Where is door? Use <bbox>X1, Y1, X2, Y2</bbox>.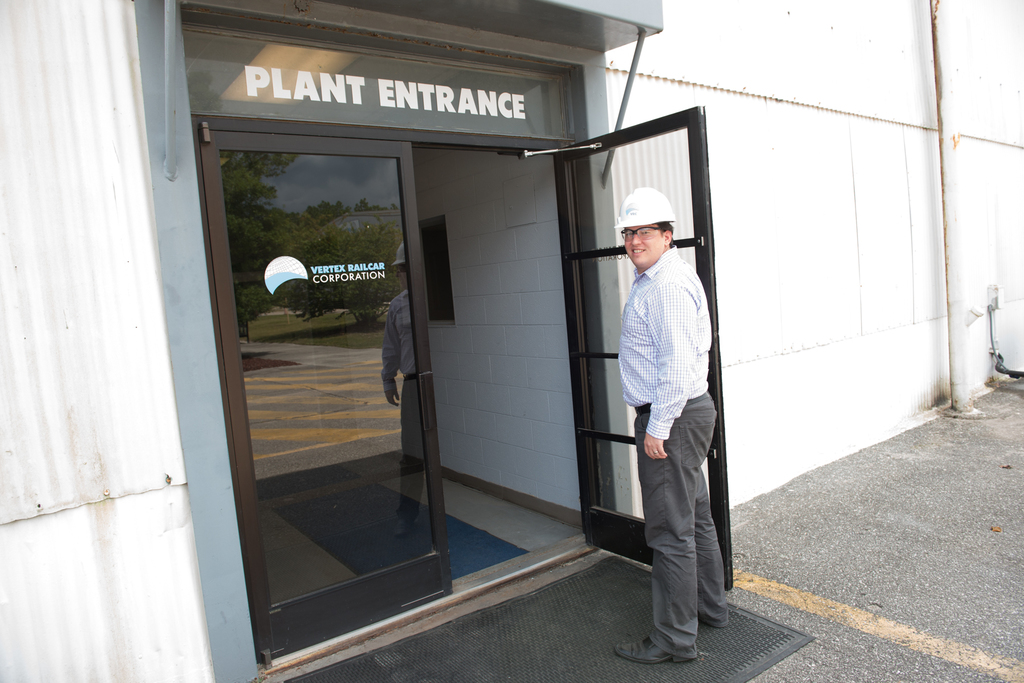
<bbox>225, 53, 686, 639</bbox>.
